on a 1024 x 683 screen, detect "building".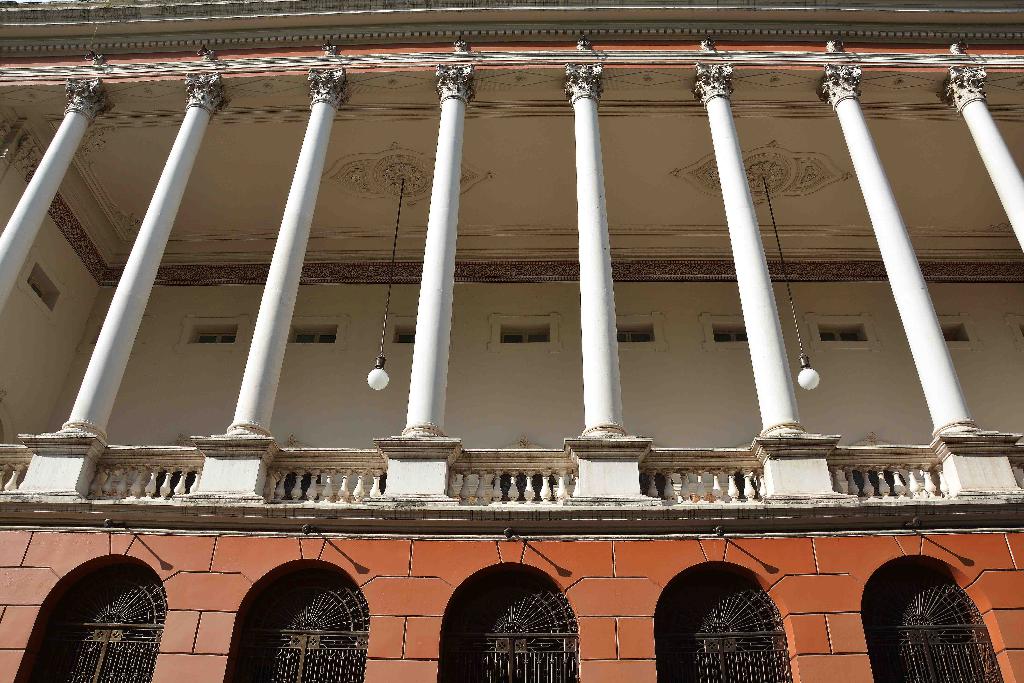
[0, 0, 1023, 682].
